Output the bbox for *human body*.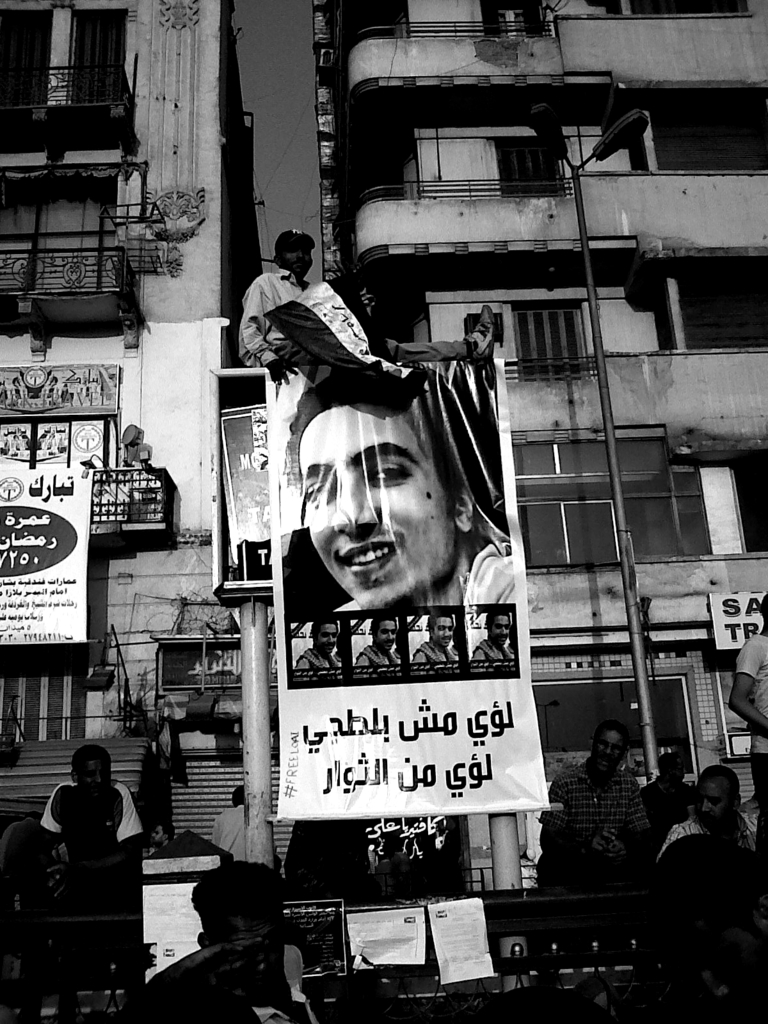
Rect(478, 637, 513, 674).
